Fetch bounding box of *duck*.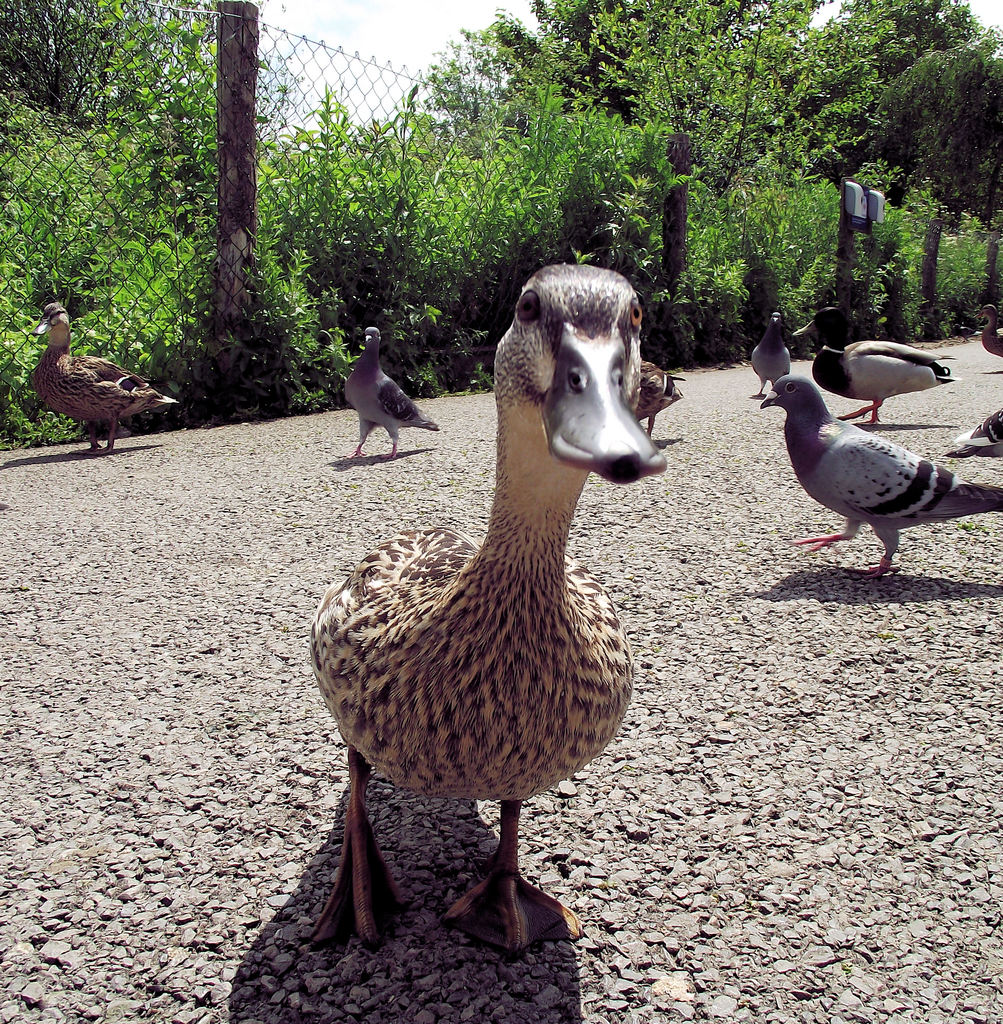
Bbox: 631, 358, 698, 449.
